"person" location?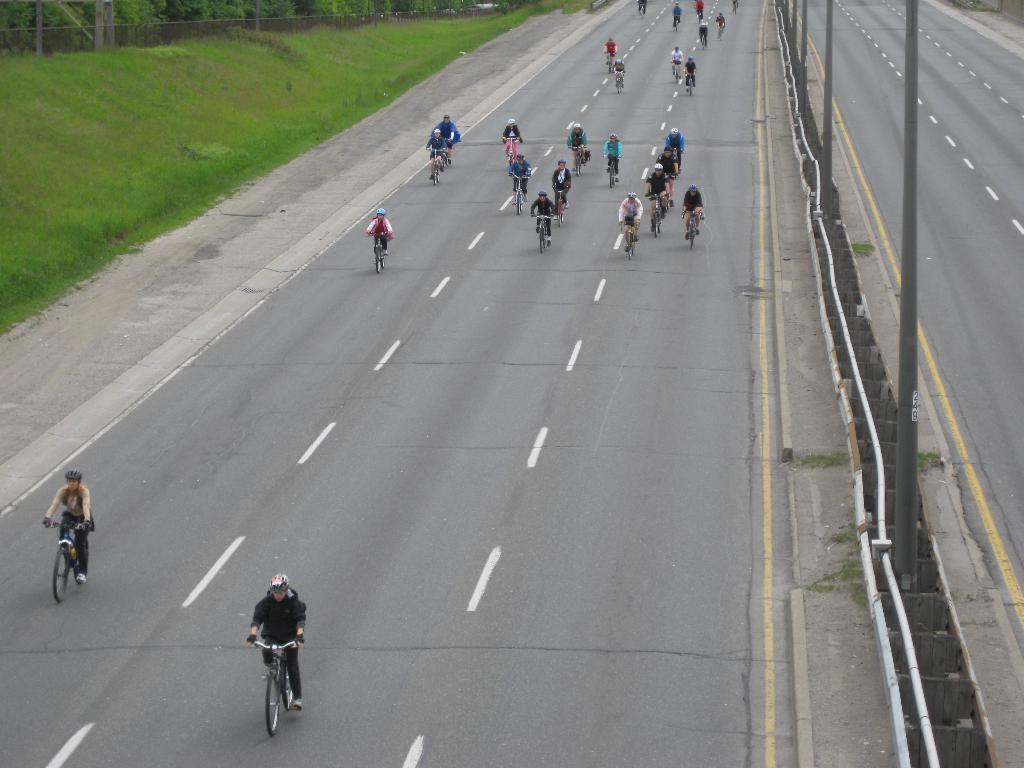
detection(717, 14, 726, 38)
